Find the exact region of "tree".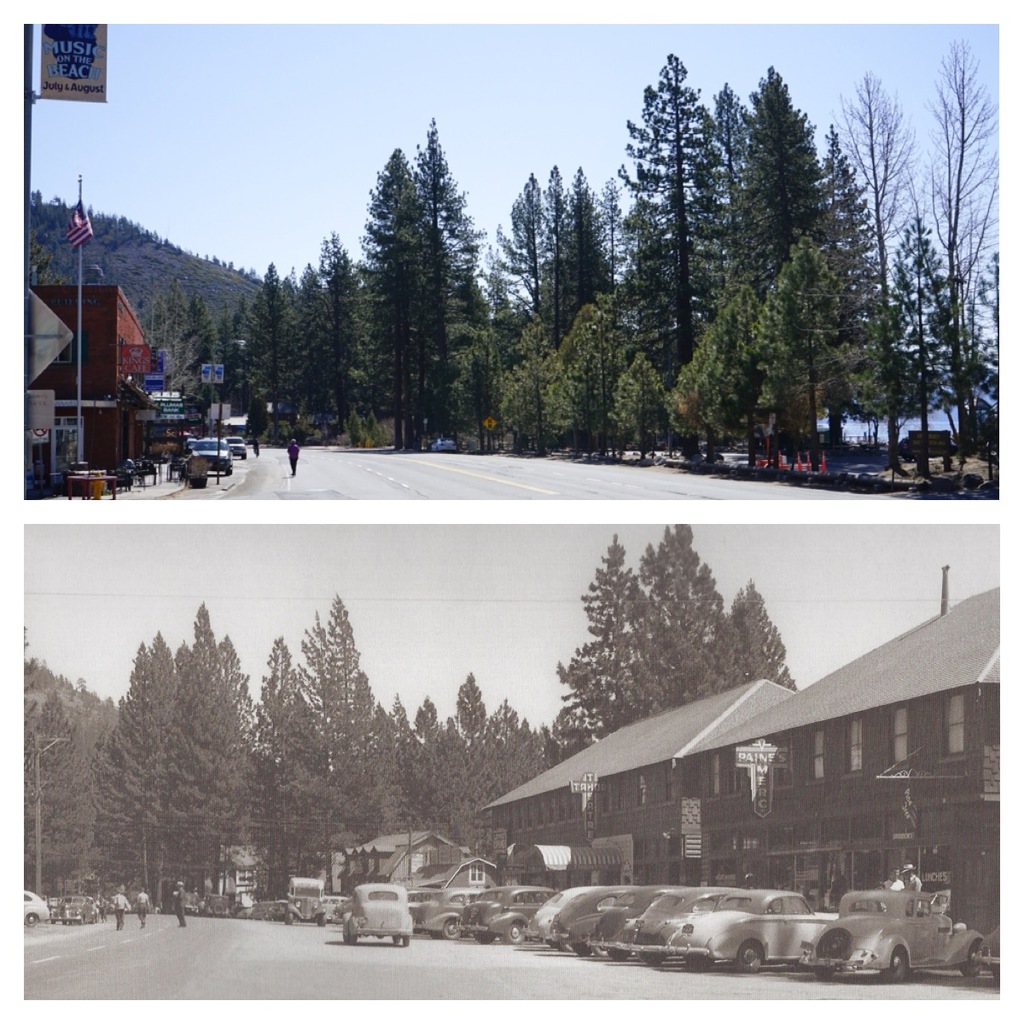
Exact region: {"left": 28, "top": 183, "right": 70, "bottom": 284}.
